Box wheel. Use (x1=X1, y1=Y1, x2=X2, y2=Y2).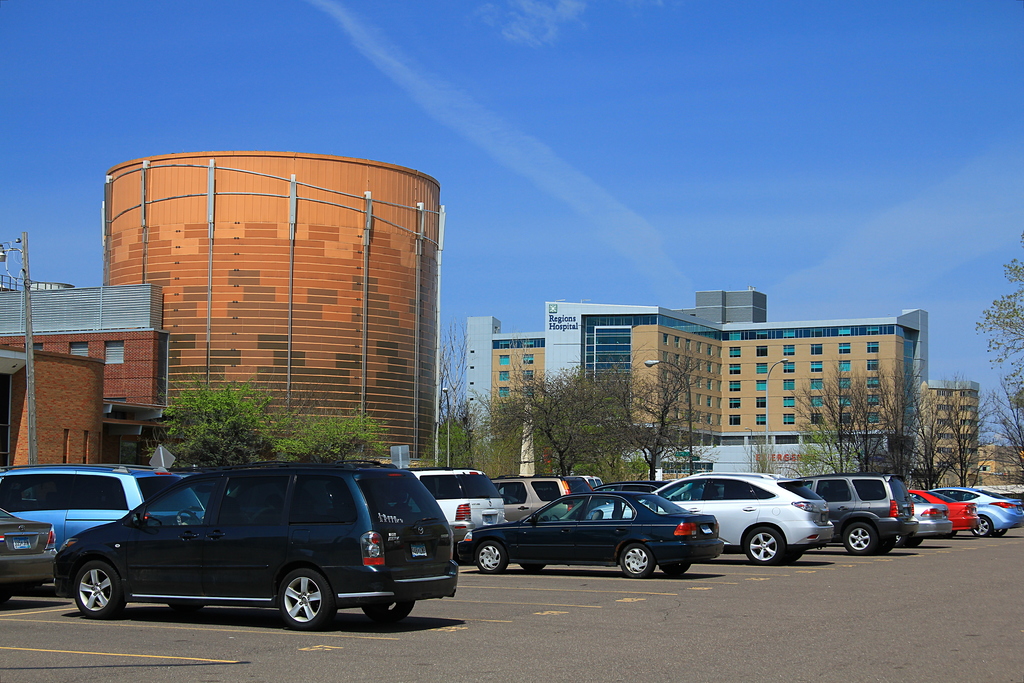
(x1=887, y1=529, x2=916, y2=548).
